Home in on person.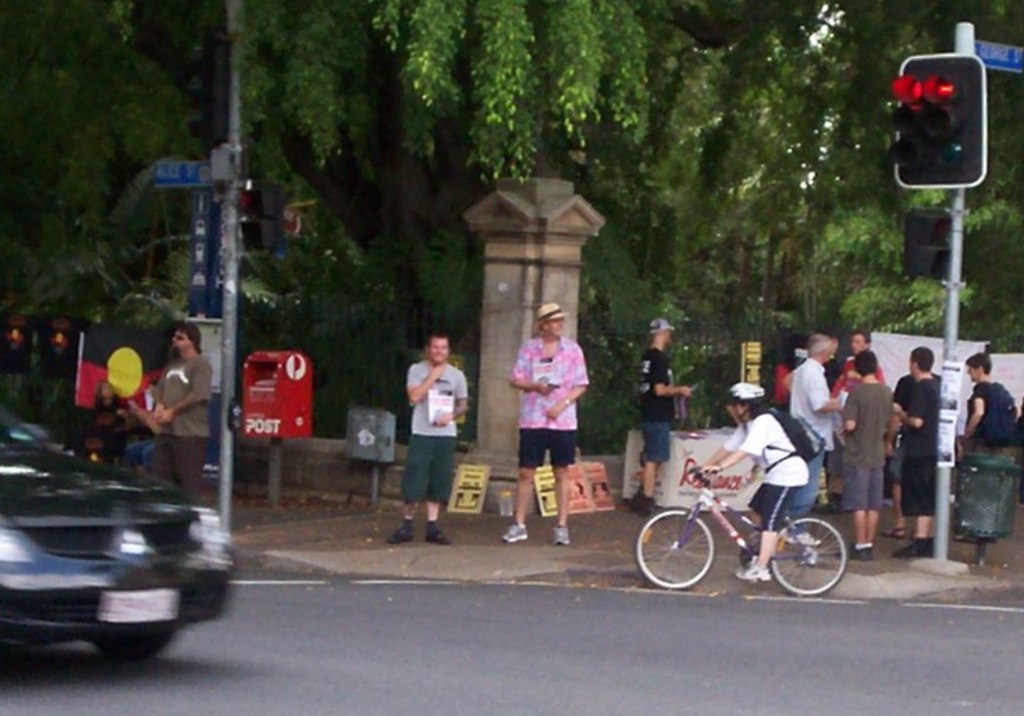
Homed in at <region>88, 378, 126, 475</region>.
